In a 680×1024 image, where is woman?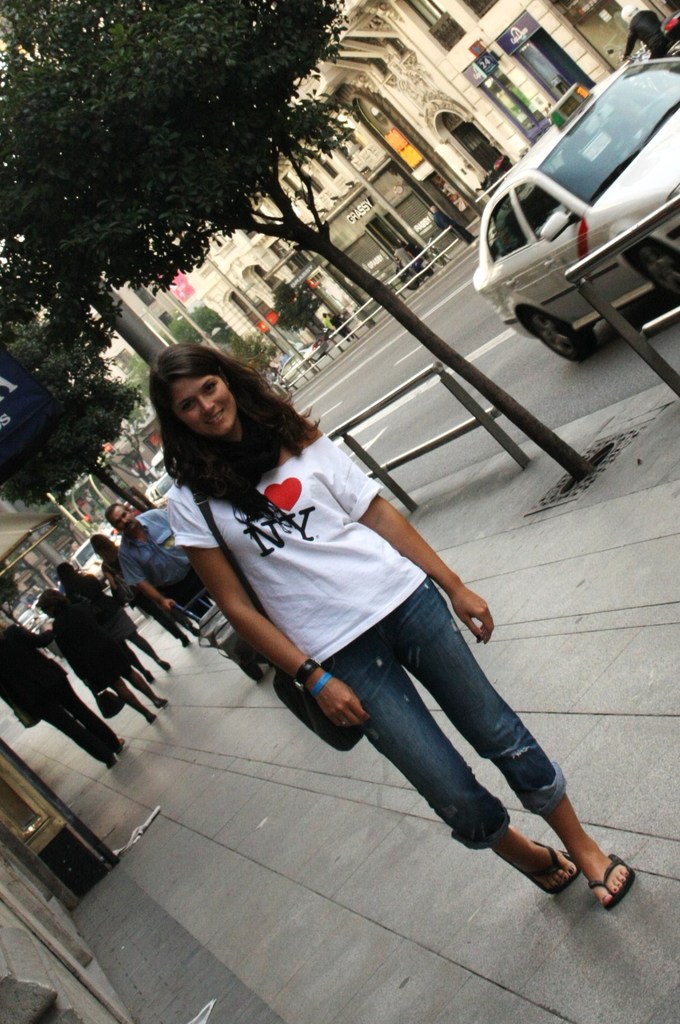
bbox(31, 586, 169, 723).
